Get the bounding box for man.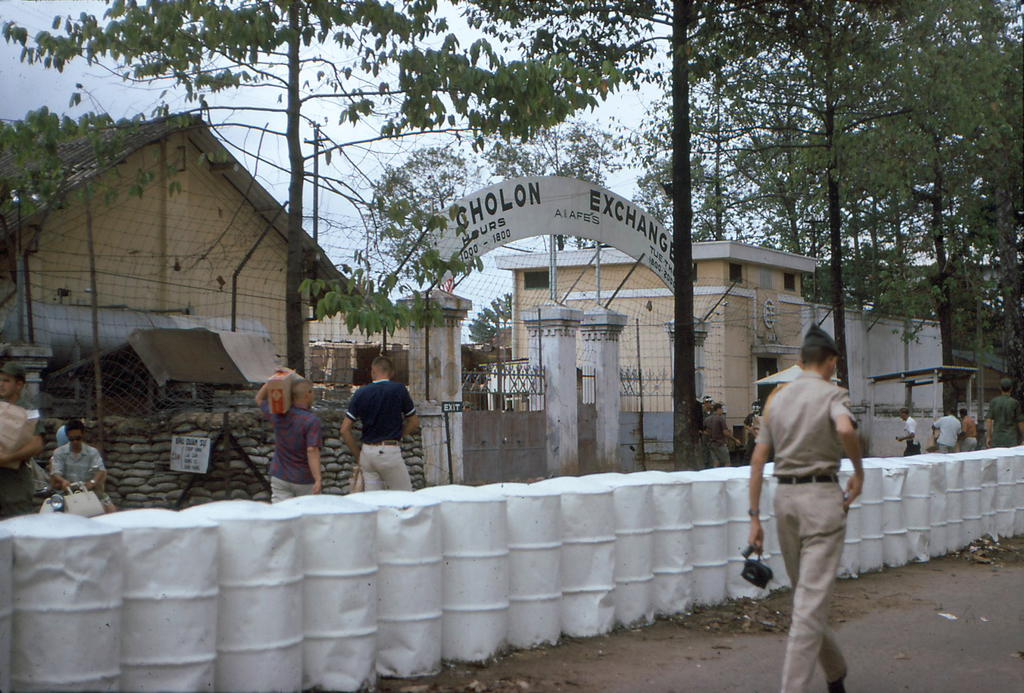
[left=334, top=357, right=419, bottom=493].
